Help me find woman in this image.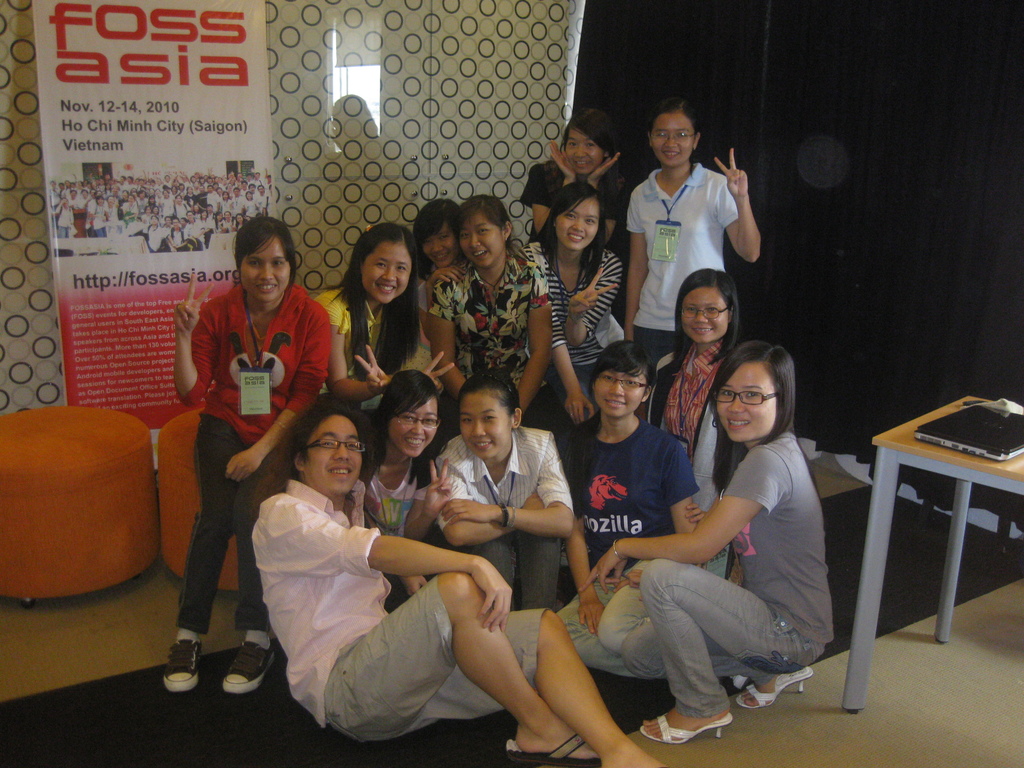
Found it: [left=410, top=198, right=468, bottom=333].
